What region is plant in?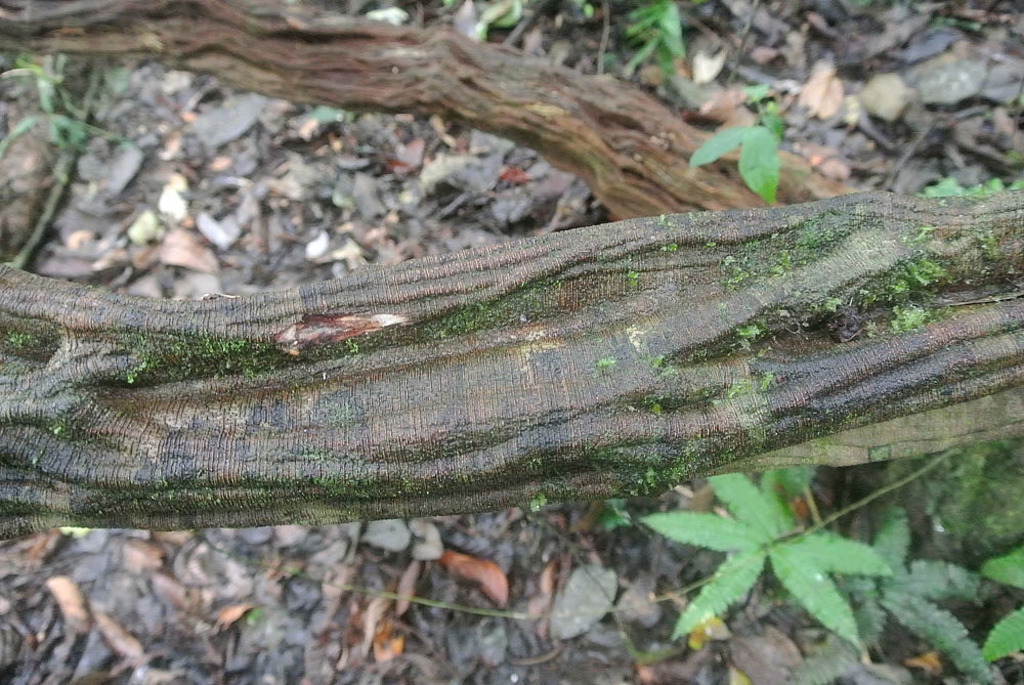
rect(690, 81, 841, 204).
